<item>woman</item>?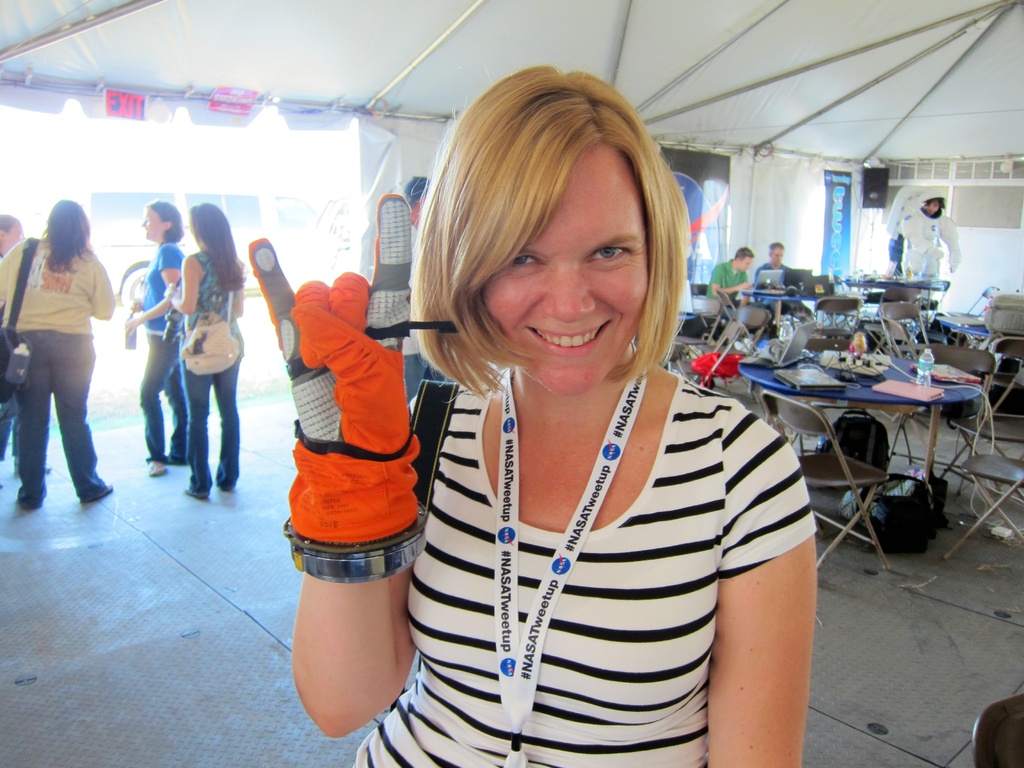
122, 199, 190, 477
